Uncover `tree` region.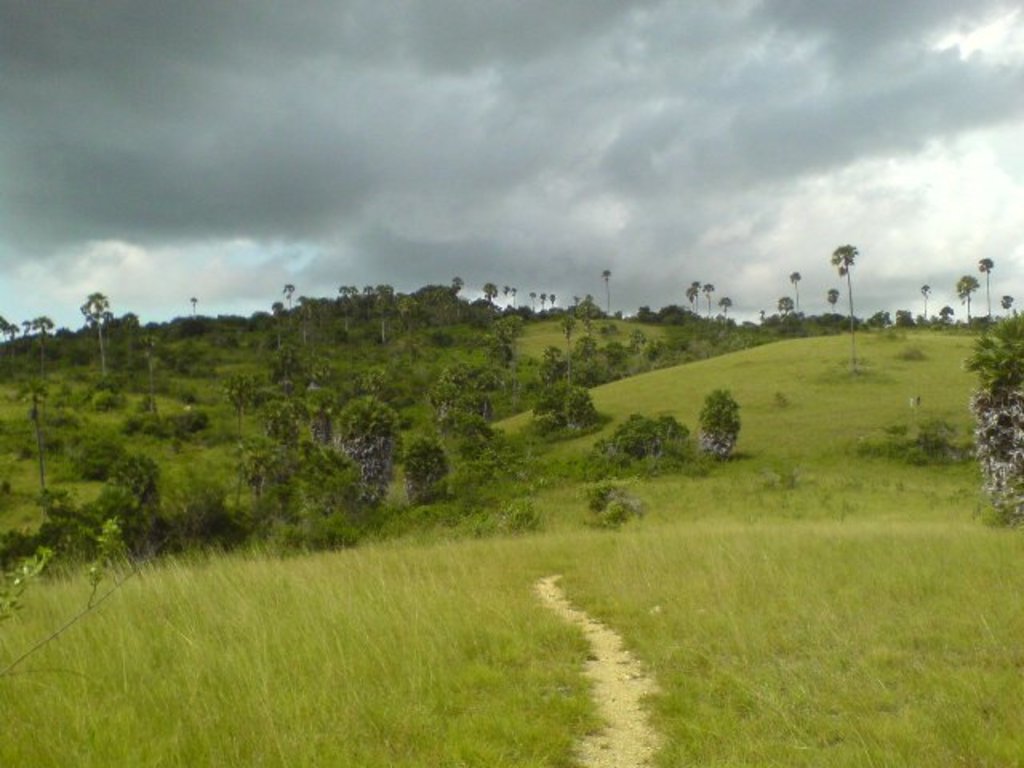
Uncovered: <box>776,286,792,323</box>.
